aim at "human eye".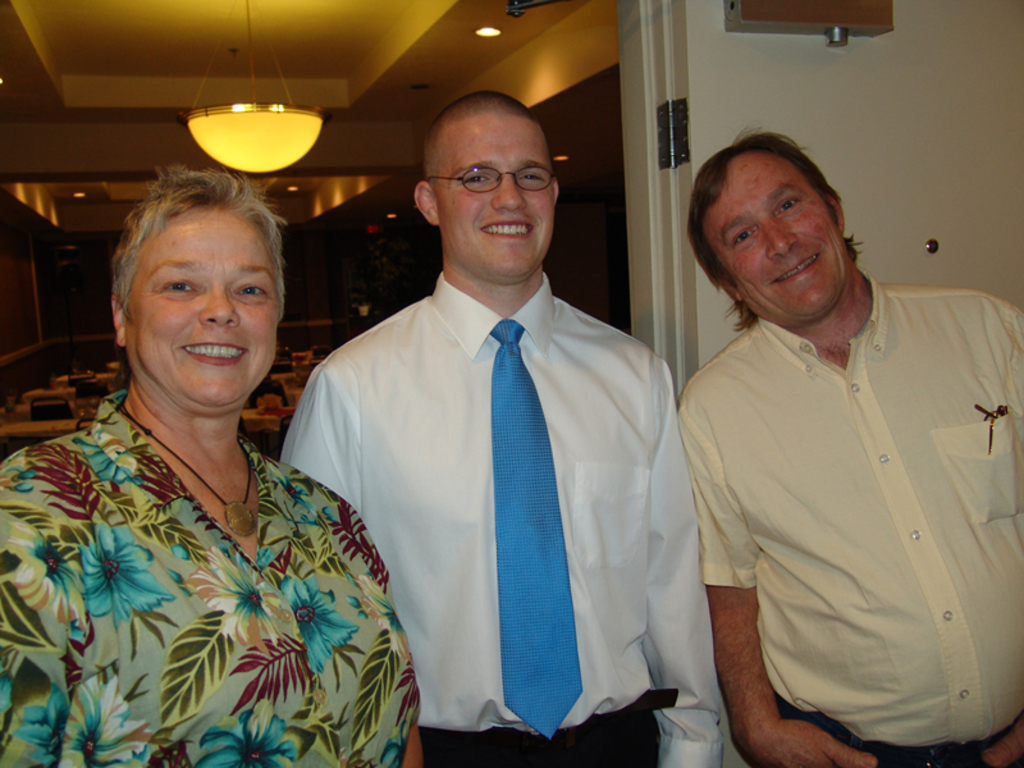
Aimed at bbox=[230, 276, 274, 305].
